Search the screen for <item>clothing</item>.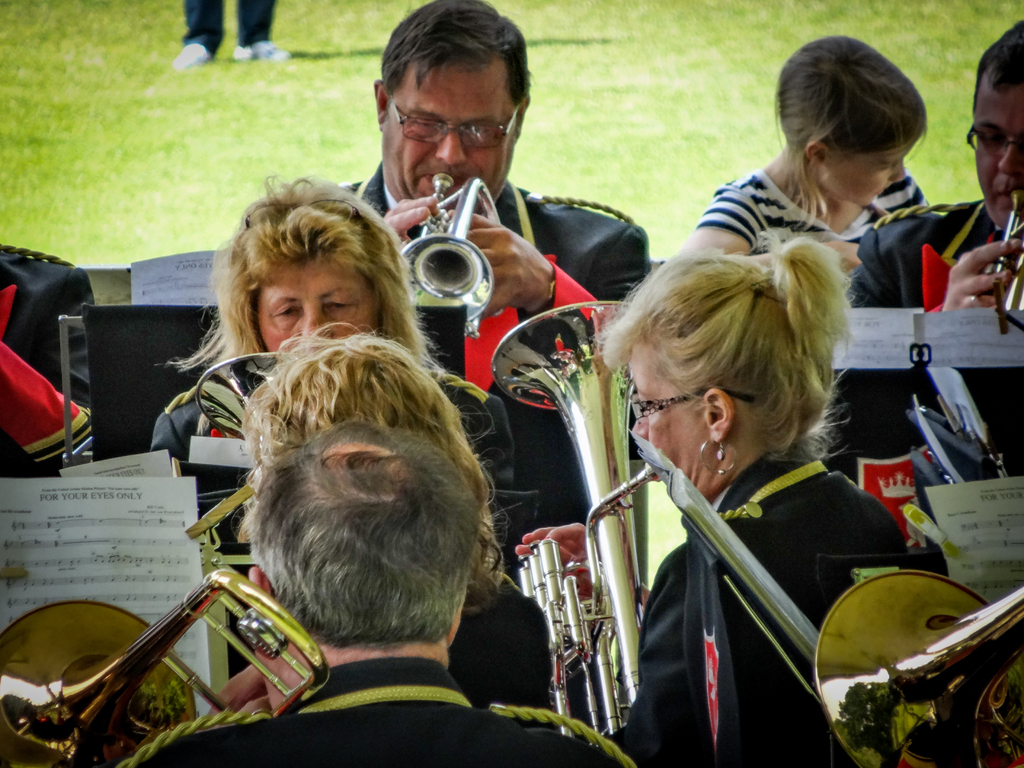
Found at <bbox>602, 341, 927, 767</bbox>.
